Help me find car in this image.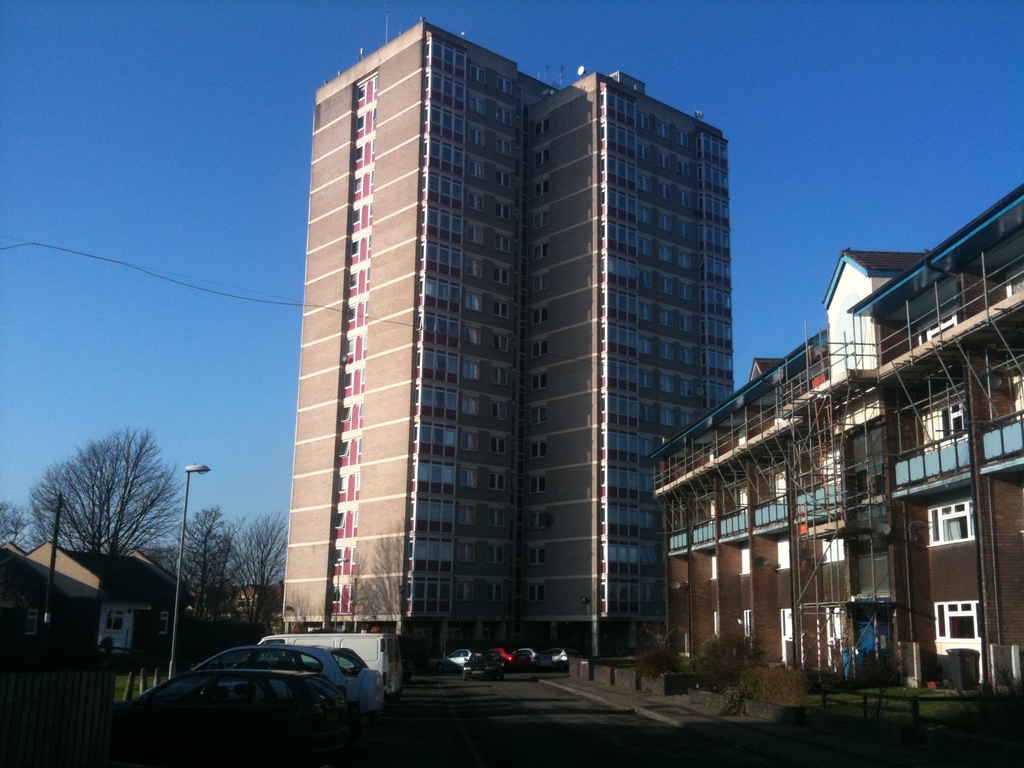
Found it: [x1=460, y1=648, x2=504, y2=679].
